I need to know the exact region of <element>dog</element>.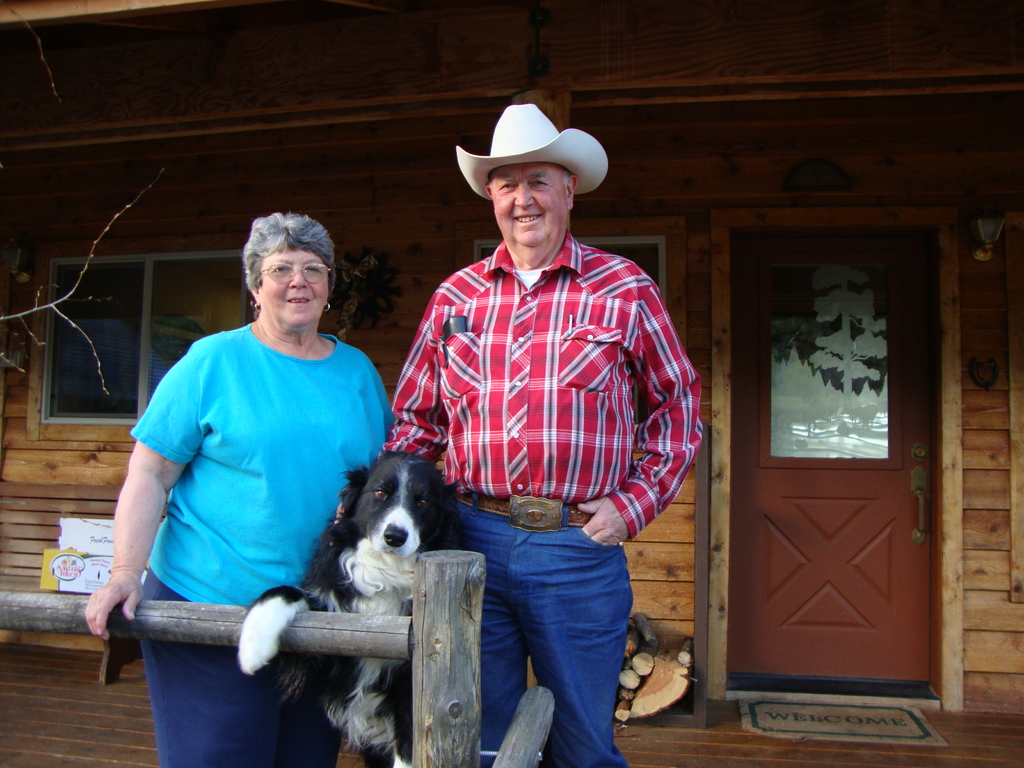
Region: l=237, t=447, r=471, b=767.
